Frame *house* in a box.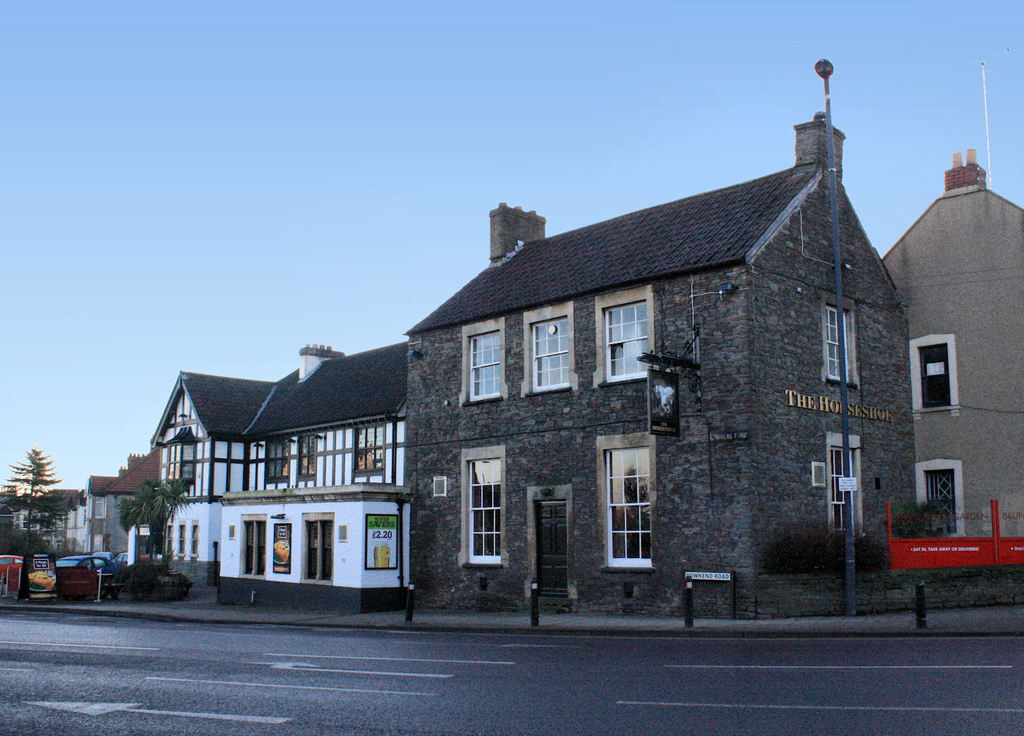
pyautogui.locateOnScreen(83, 474, 115, 559).
